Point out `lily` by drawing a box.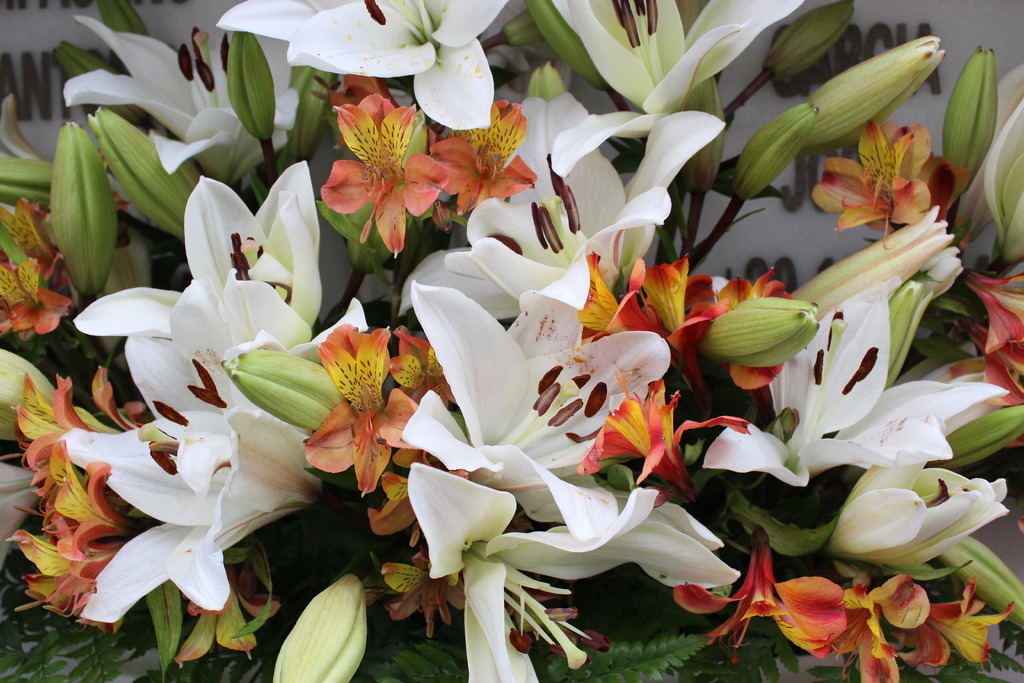
rect(545, 0, 809, 185).
